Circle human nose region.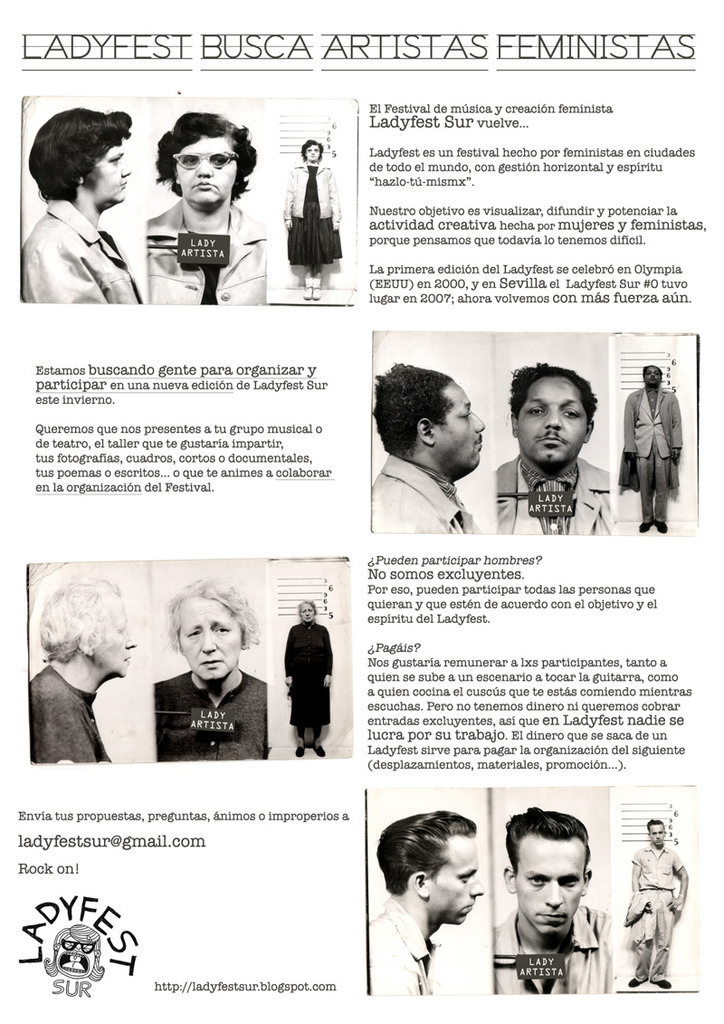
Region: x1=544 y1=878 x2=567 y2=904.
